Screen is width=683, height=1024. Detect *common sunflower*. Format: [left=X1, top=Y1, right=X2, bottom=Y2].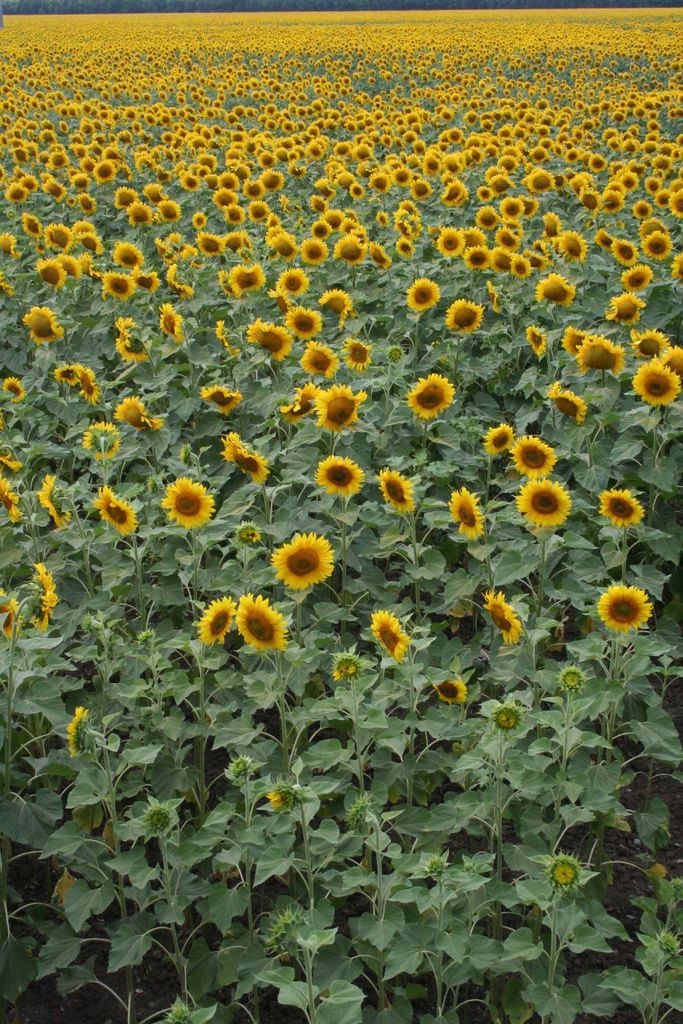
[left=101, top=267, right=134, bottom=300].
